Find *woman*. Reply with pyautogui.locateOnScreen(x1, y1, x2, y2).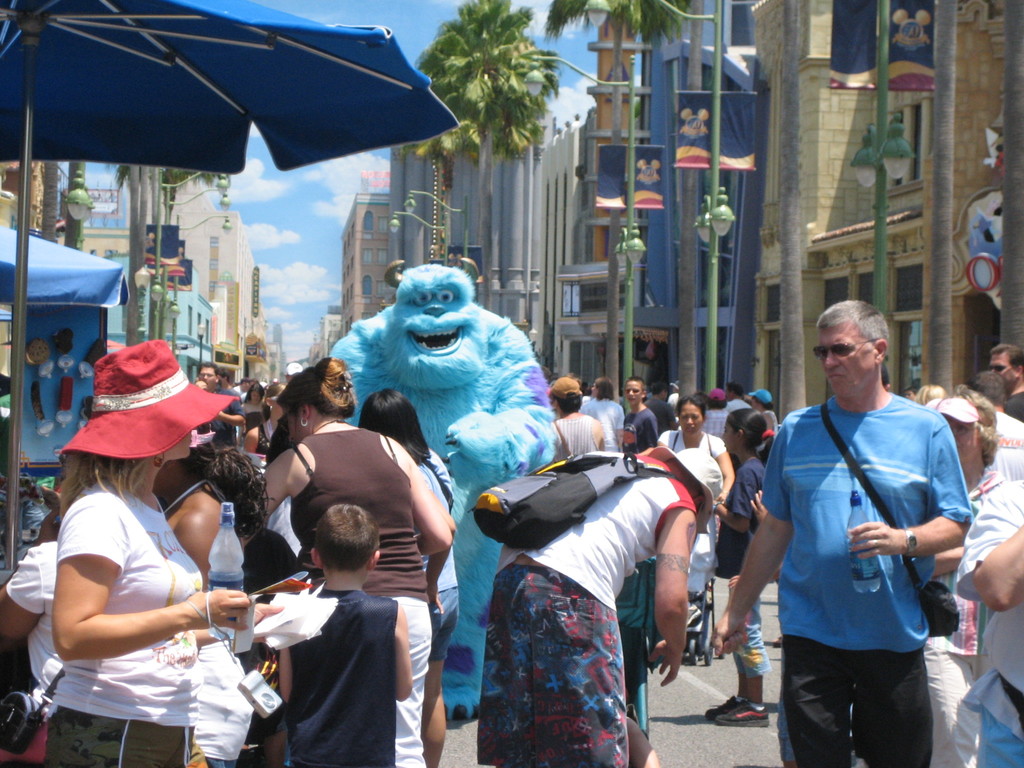
pyautogui.locateOnScreen(471, 432, 717, 767).
